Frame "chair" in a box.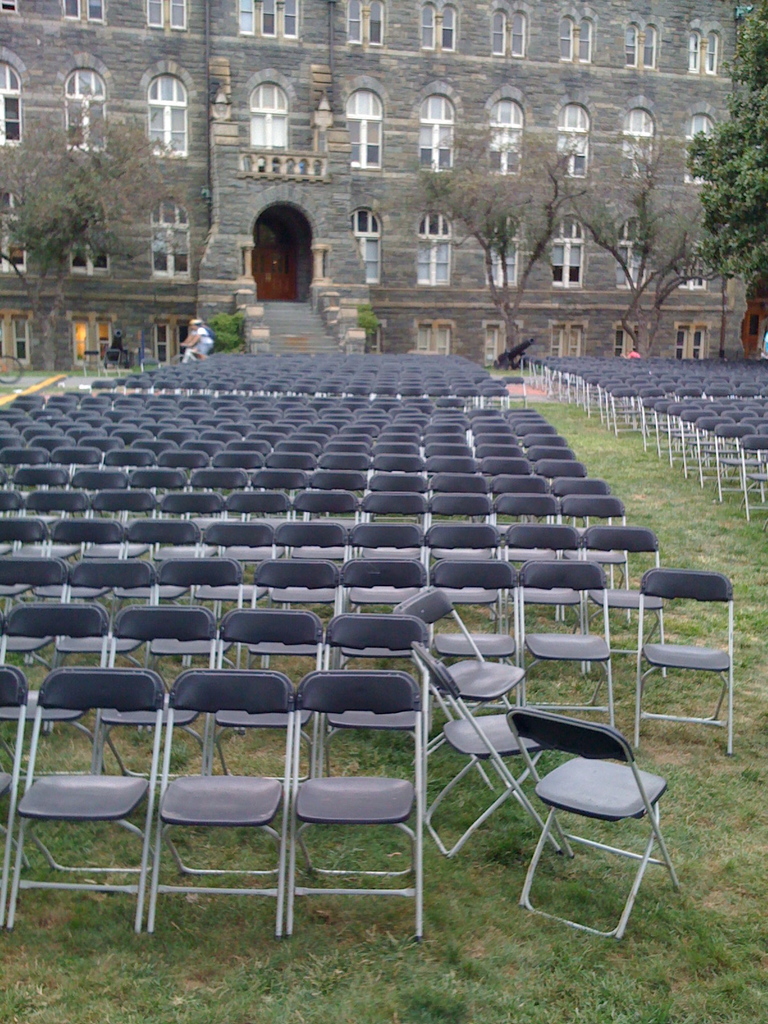
(688,413,733,487).
